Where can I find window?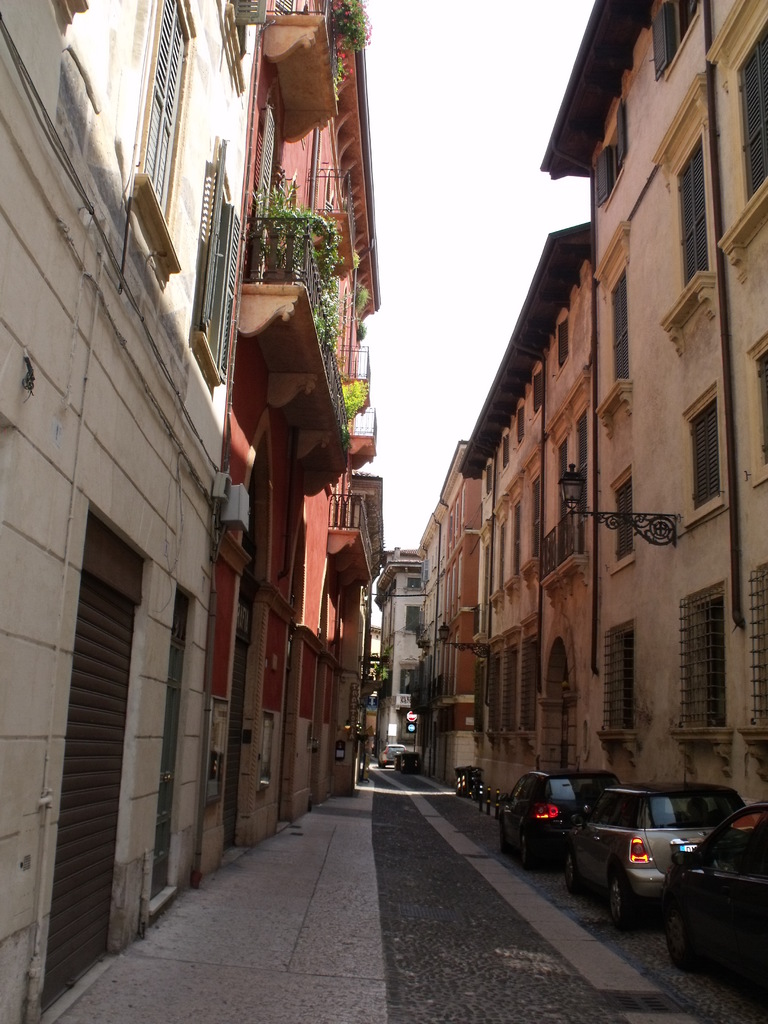
You can find it at crop(644, 0, 708, 84).
